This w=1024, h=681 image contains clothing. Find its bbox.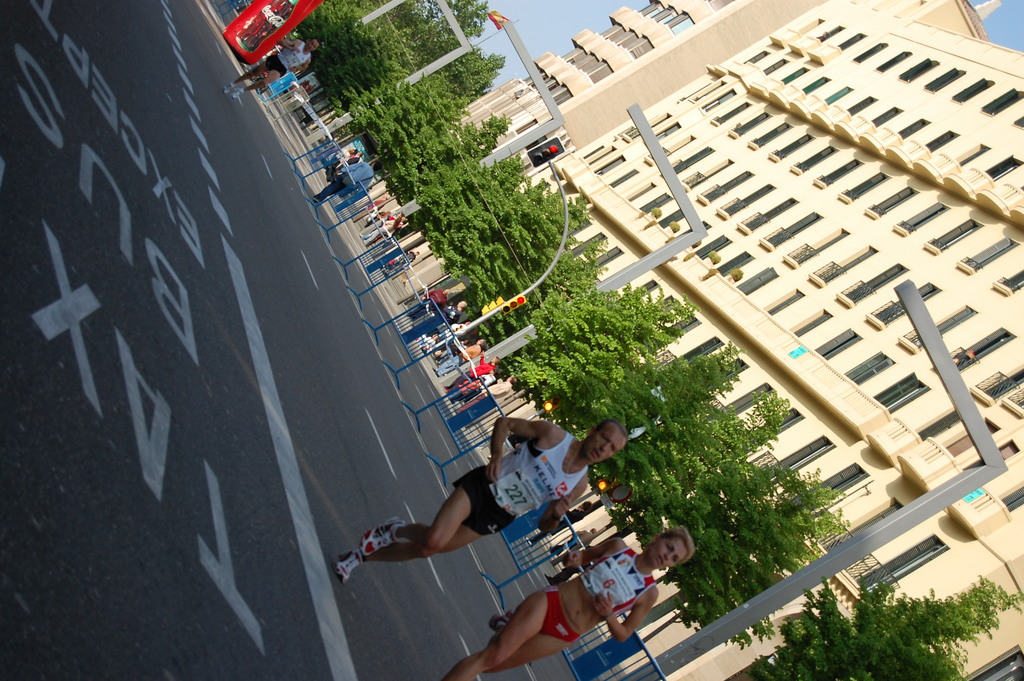
x1=452 y1=432 x2=587 y2=536.
